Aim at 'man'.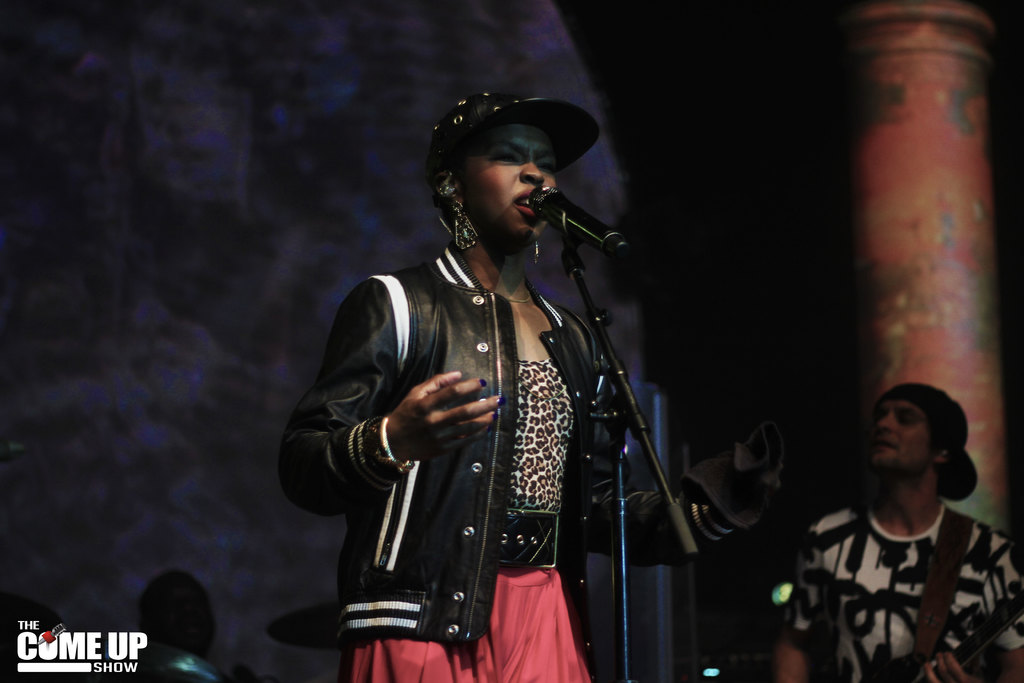
Aimed at [788, 367, 1016, 674].
